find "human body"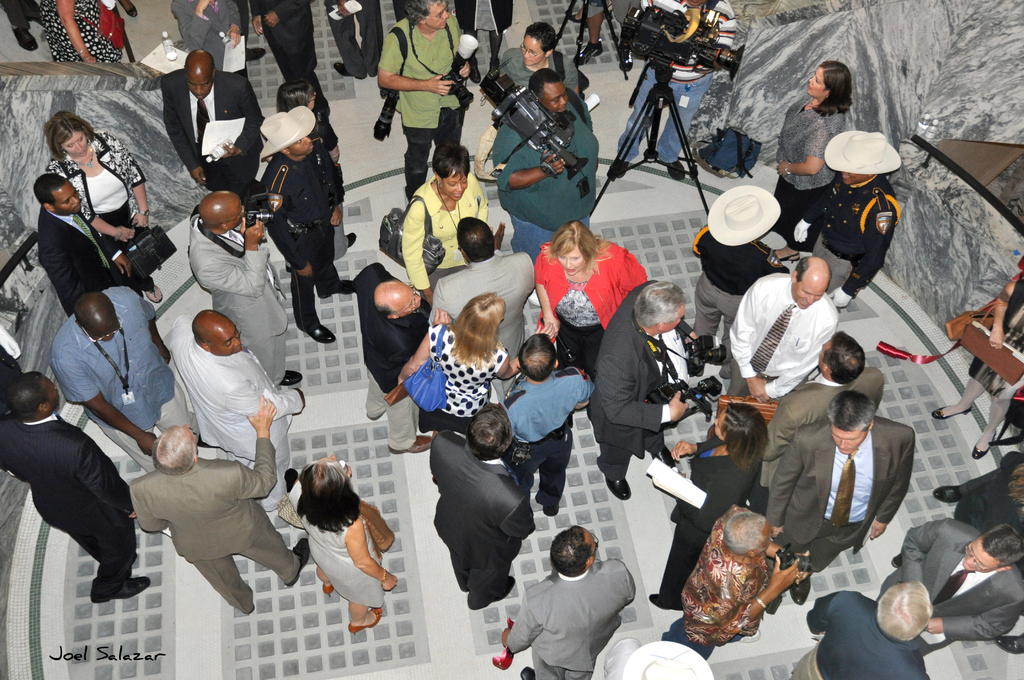
154,51,260,201
